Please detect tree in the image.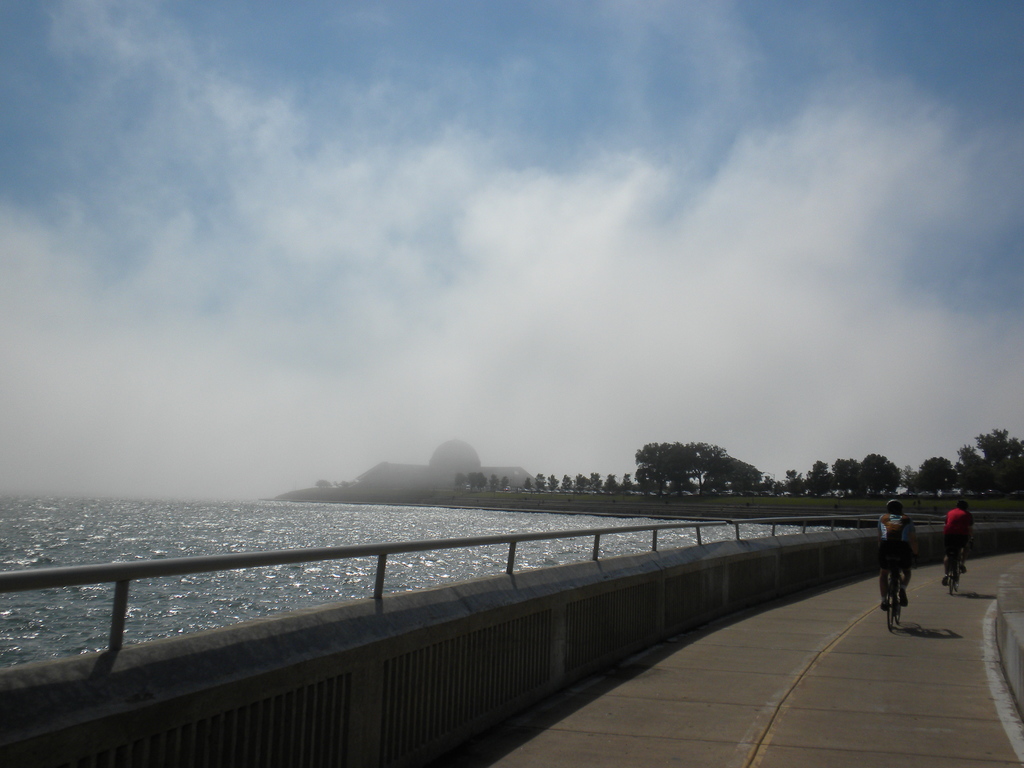
left=755, top=471, right=807, bottom=502.
